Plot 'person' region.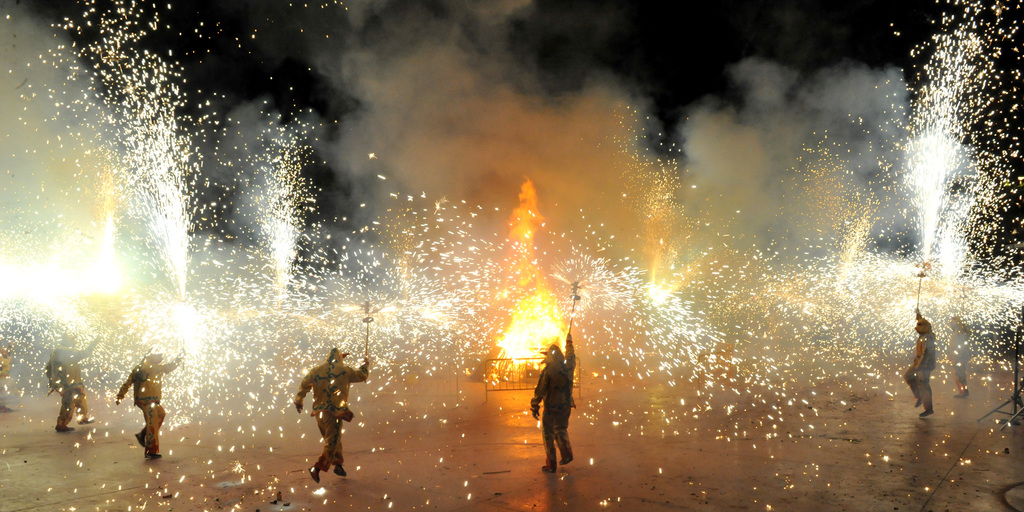
Plotted at (x1=70, y1=339, x2=92, y2=426).
